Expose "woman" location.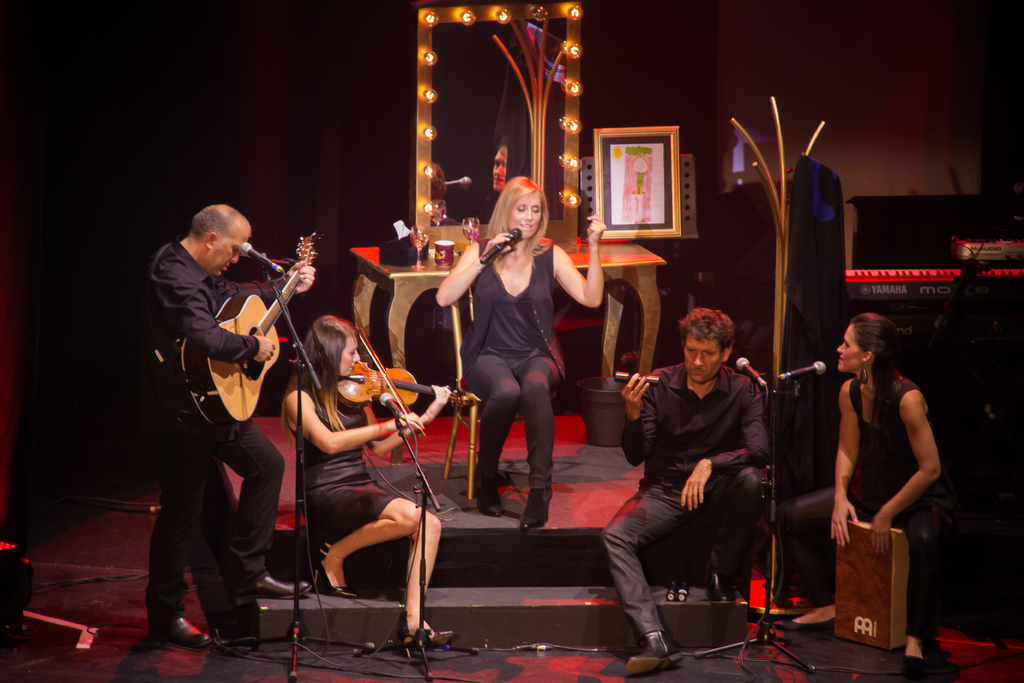
Exposed at 788 322 942 639.
